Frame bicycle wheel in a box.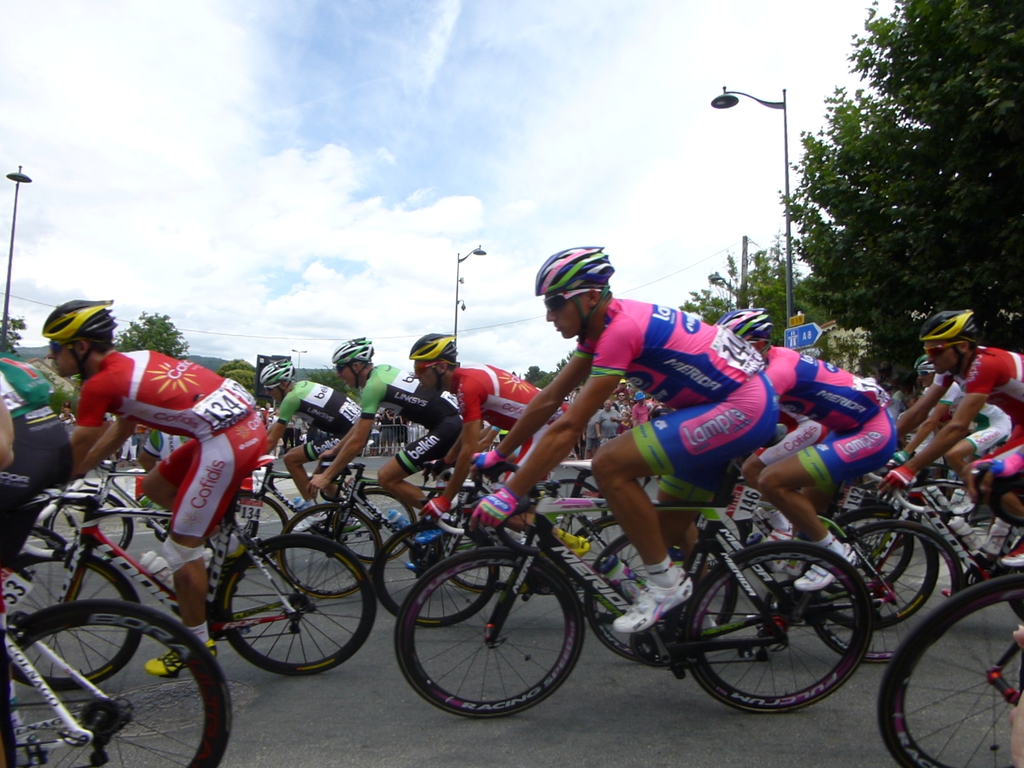
rect(282, 505, 385, 599).
